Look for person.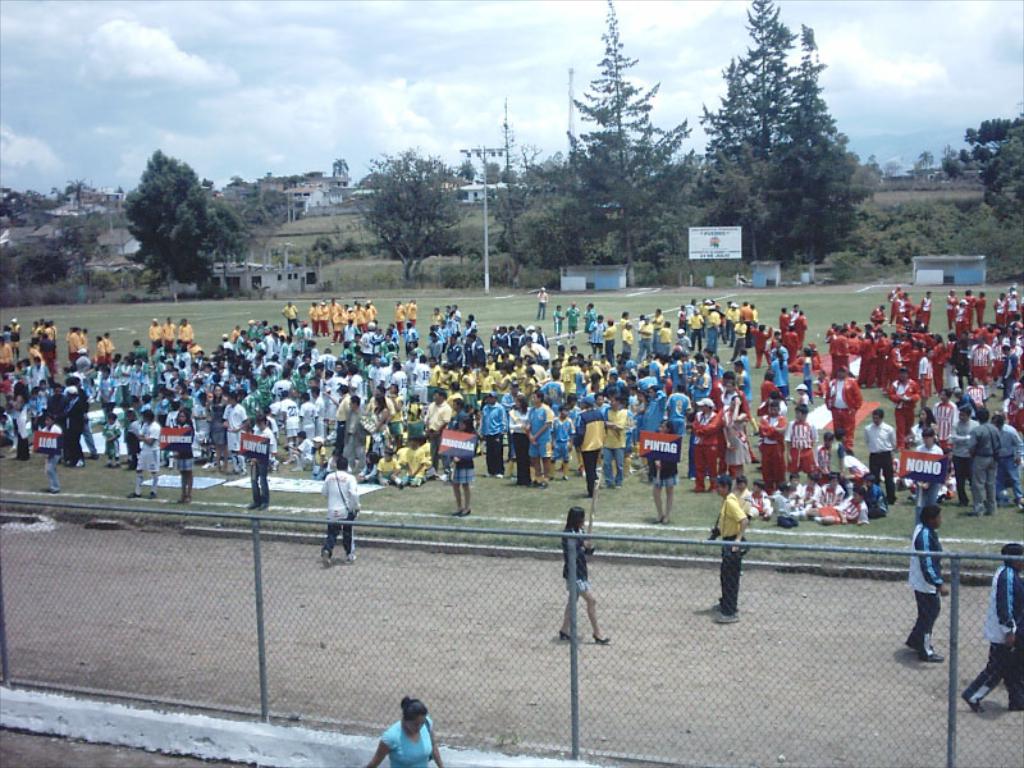
Found: x1=961, y1=543, x2=1023, y2=709.
